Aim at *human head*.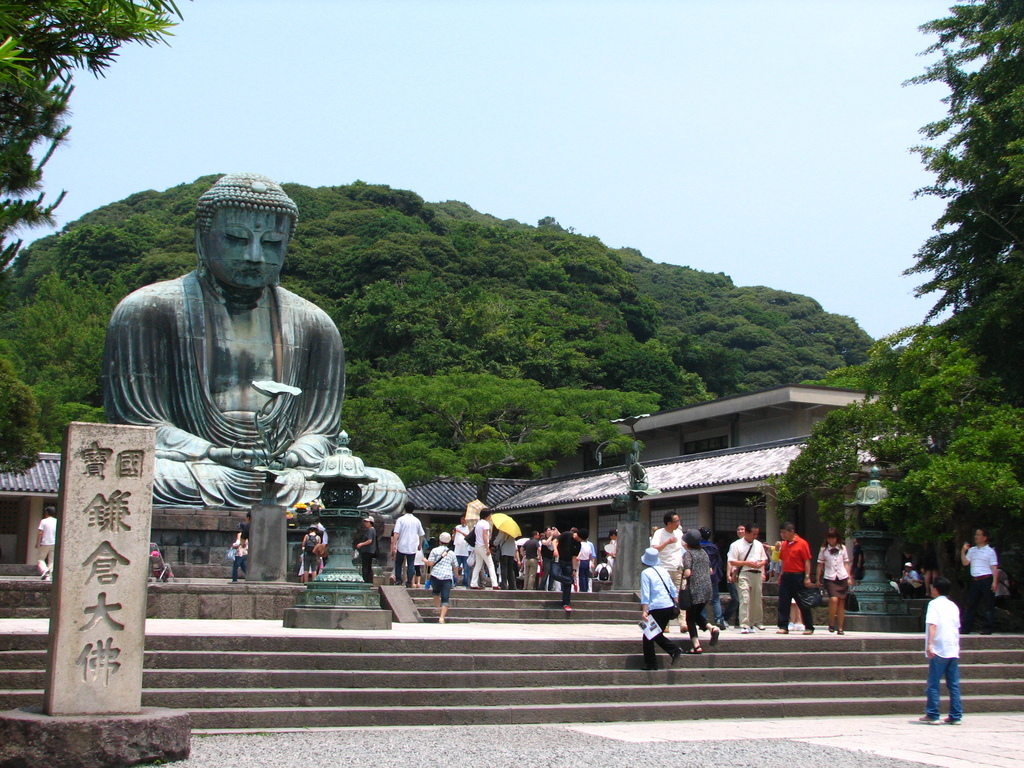
Aimed at <bbox>438, 532, 451, 544</bbox>.
